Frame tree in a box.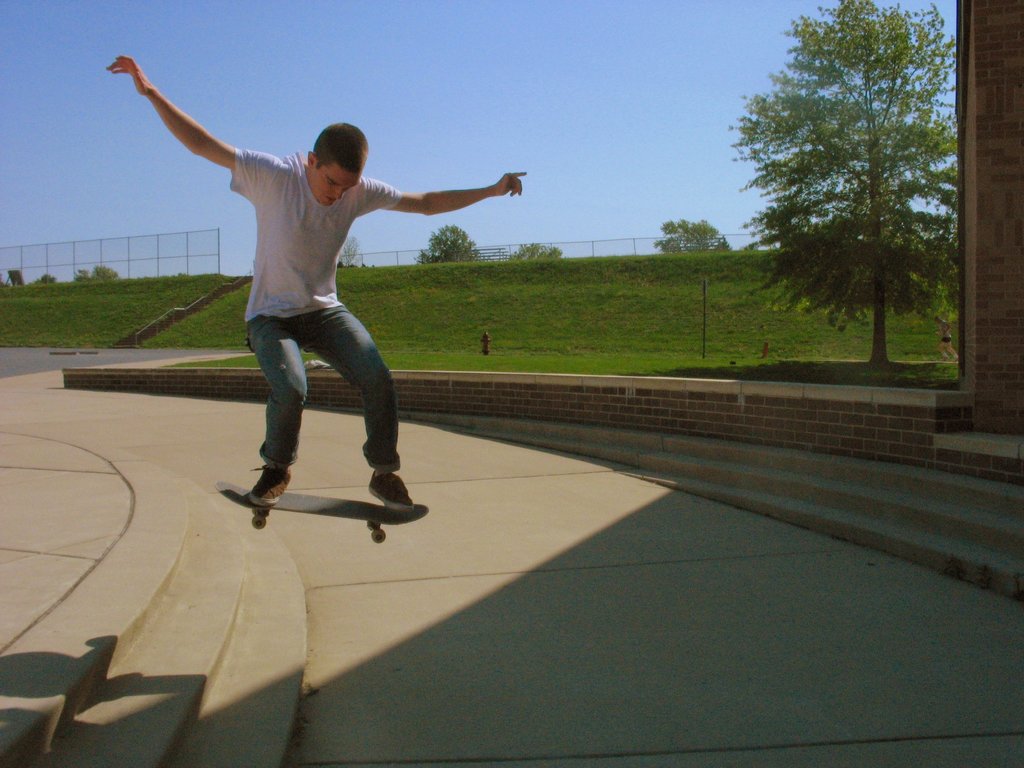
box(413, 223, 487, 264).
